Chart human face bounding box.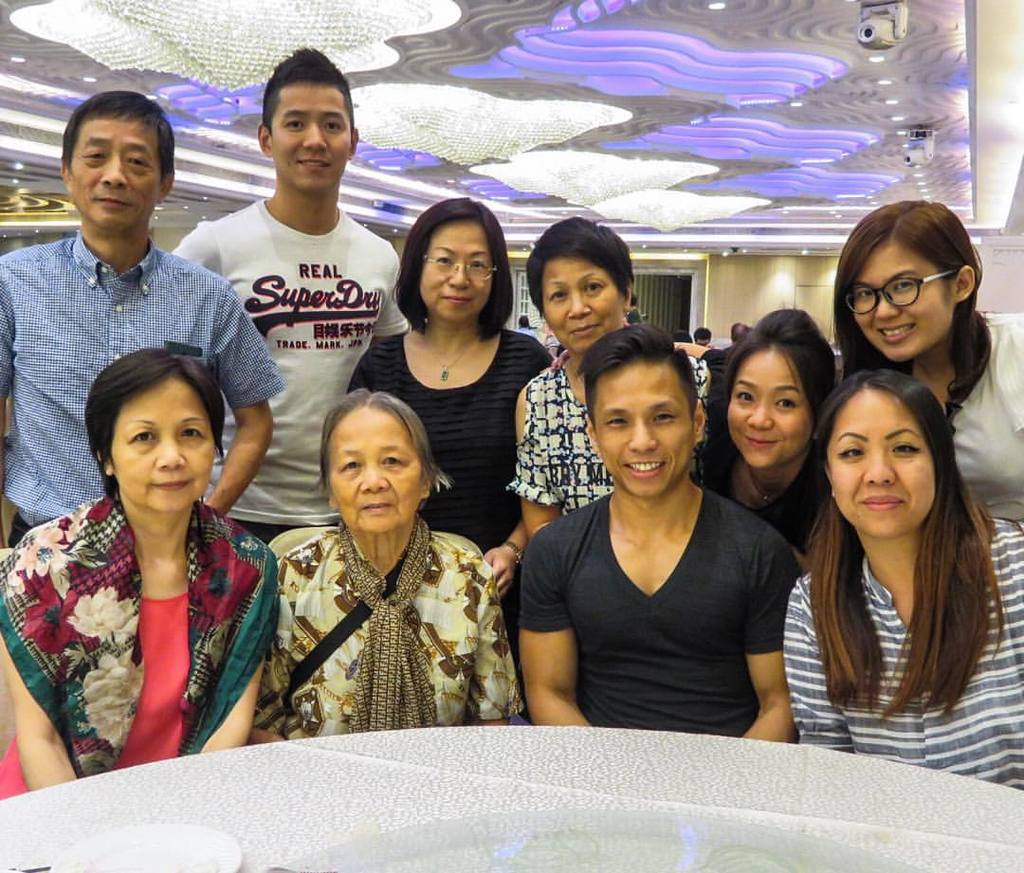
Charted: <bbox>854, 244, 955, 364</bbox>.
